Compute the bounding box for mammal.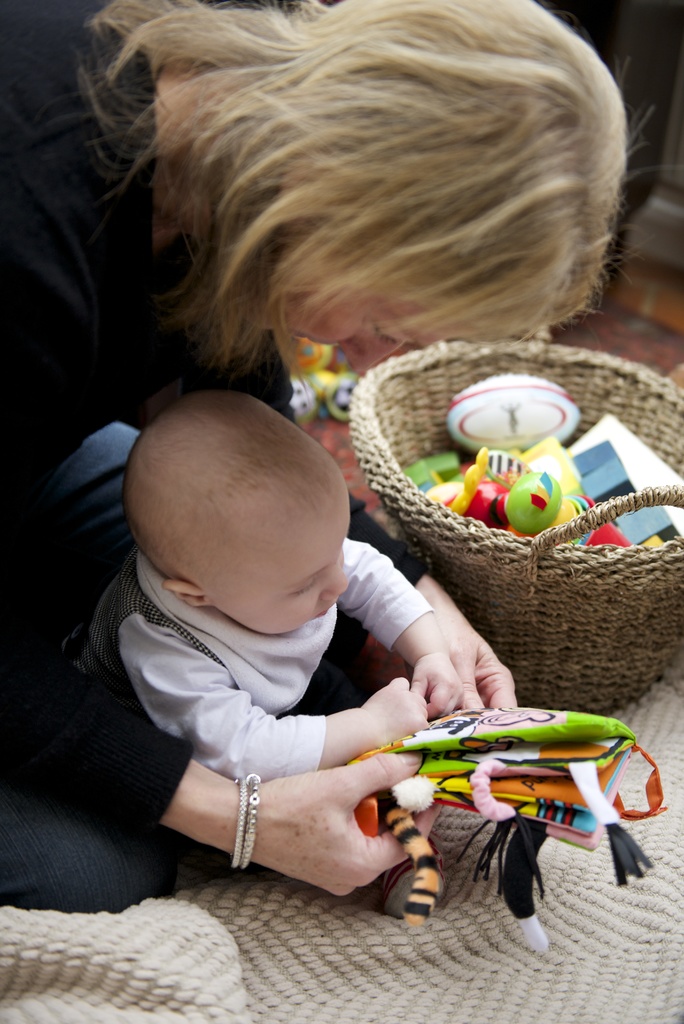
BBox(65, 370, 523, 984).
